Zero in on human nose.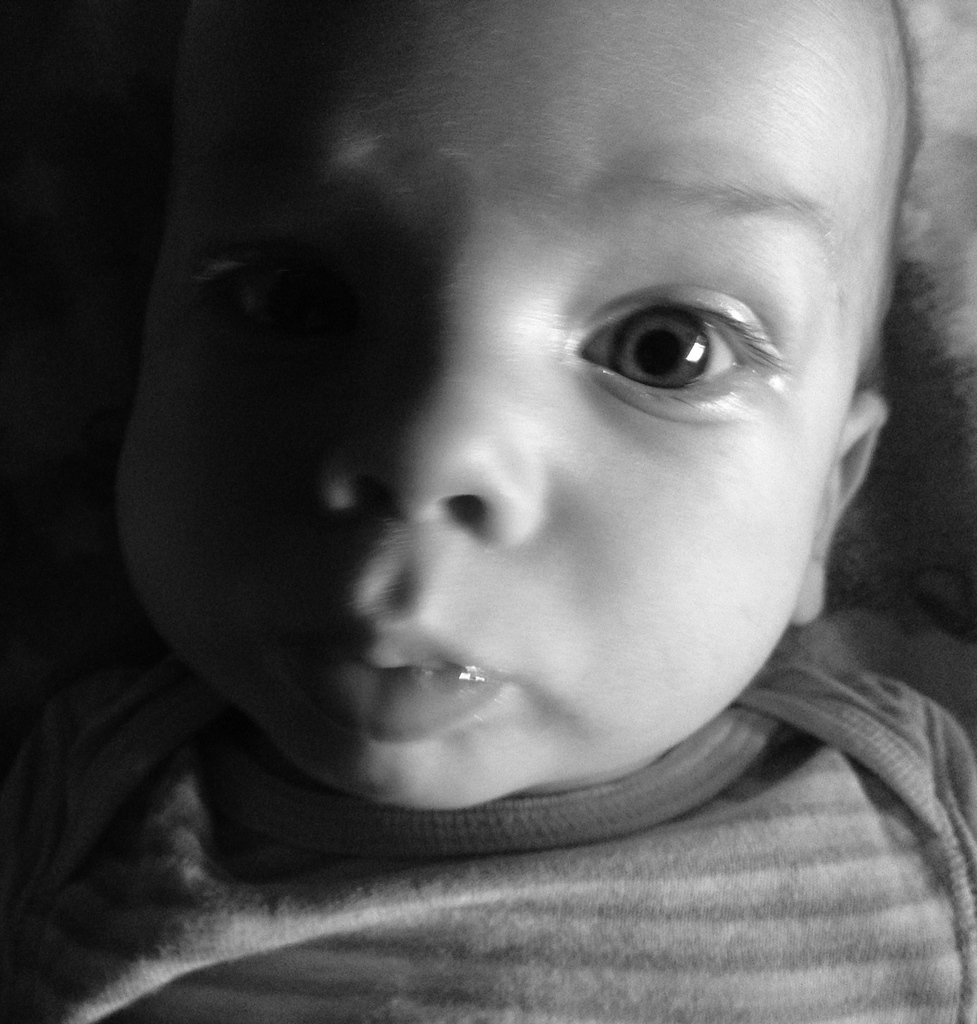
Zeroed in: {"x1": 311, "y1": 307, "x2": 547, "y2": 541}.
